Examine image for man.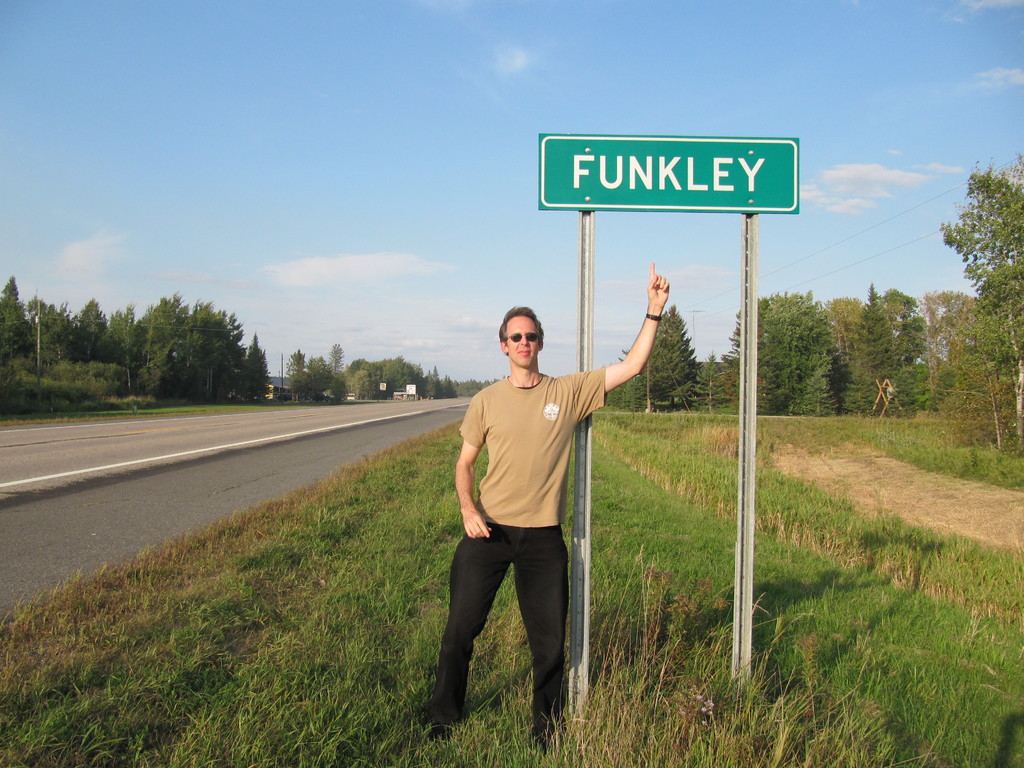
Examination result: bbox=[445, 278, 664, 733].
